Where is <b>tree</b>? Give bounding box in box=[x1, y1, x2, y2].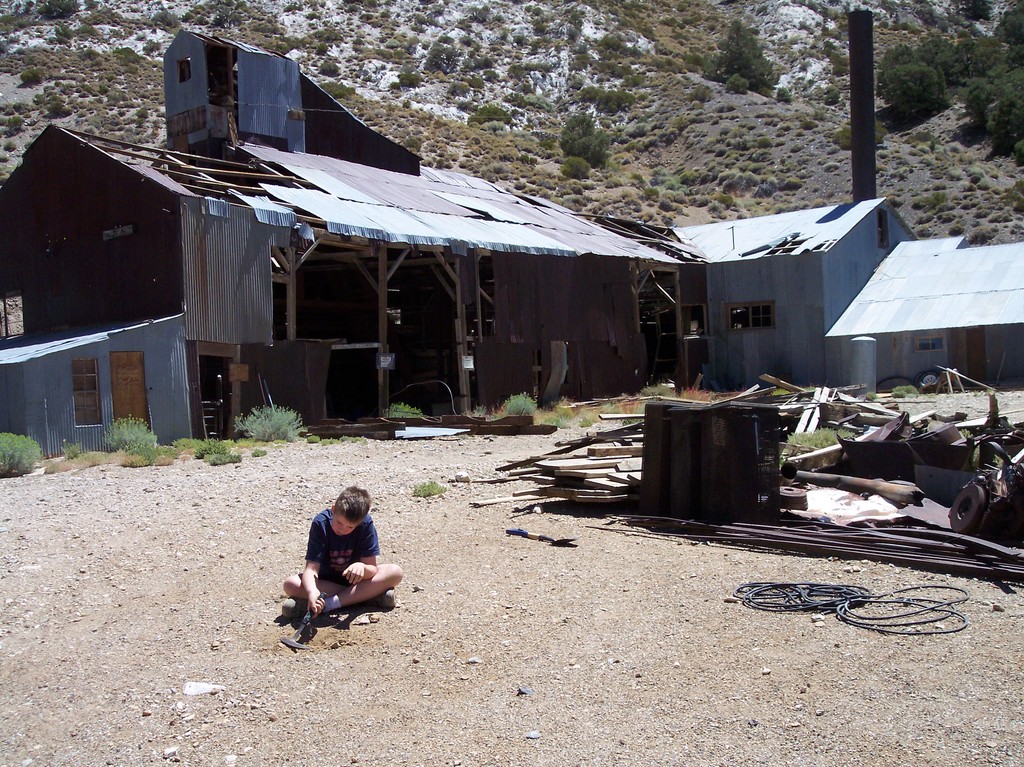
box=[707, 19, 774, 92].
